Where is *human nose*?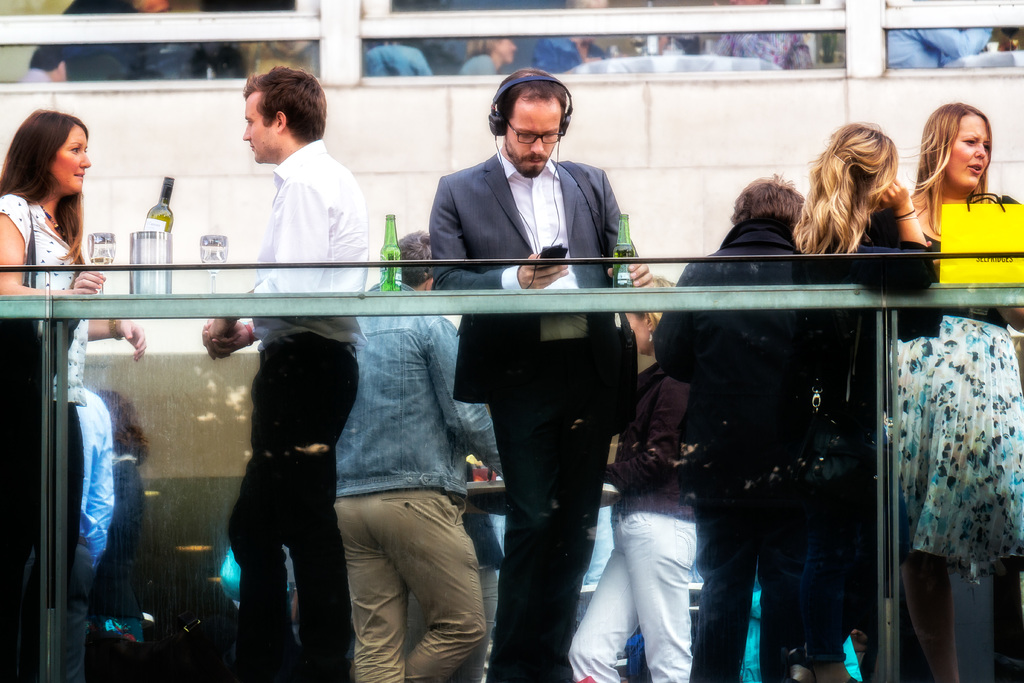
bbox=(976, 147, 985, 160).
